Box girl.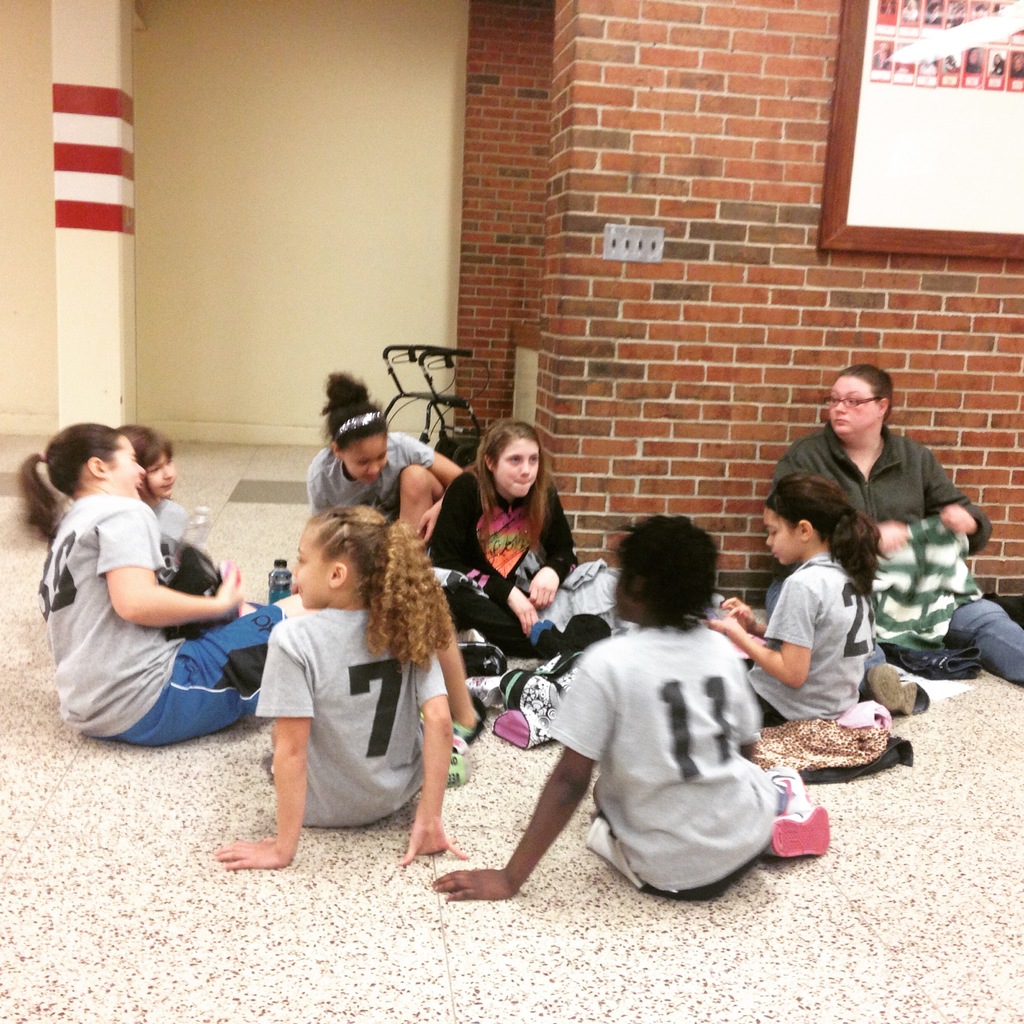
{"x1": 120, "y1": 426, "x2": 213, "y2": 573}.
